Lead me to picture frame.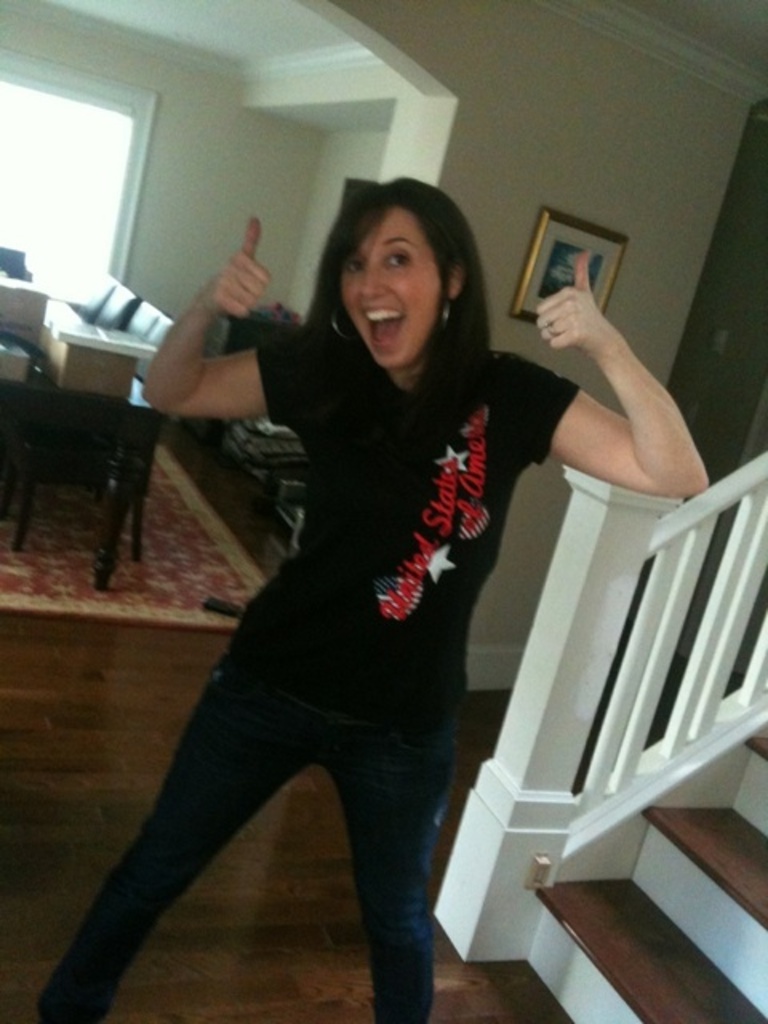
Lead to 506:205:632:326.
